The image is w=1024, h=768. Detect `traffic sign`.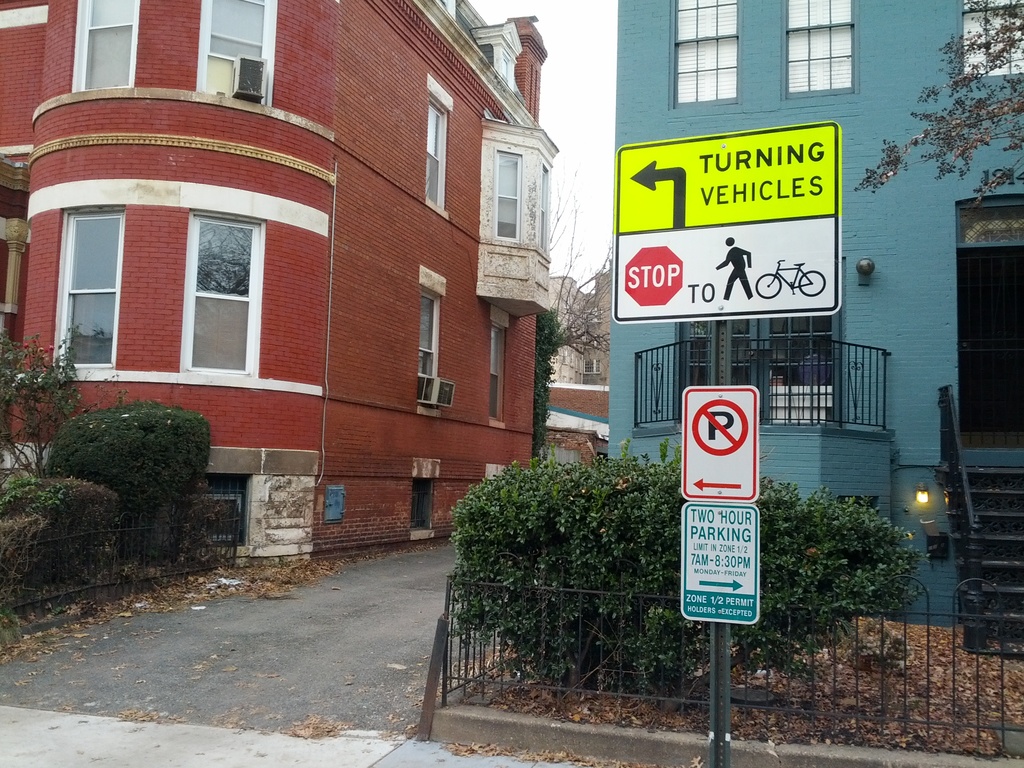
Detection: [left=678, top=507, right=761, bottom=626].
